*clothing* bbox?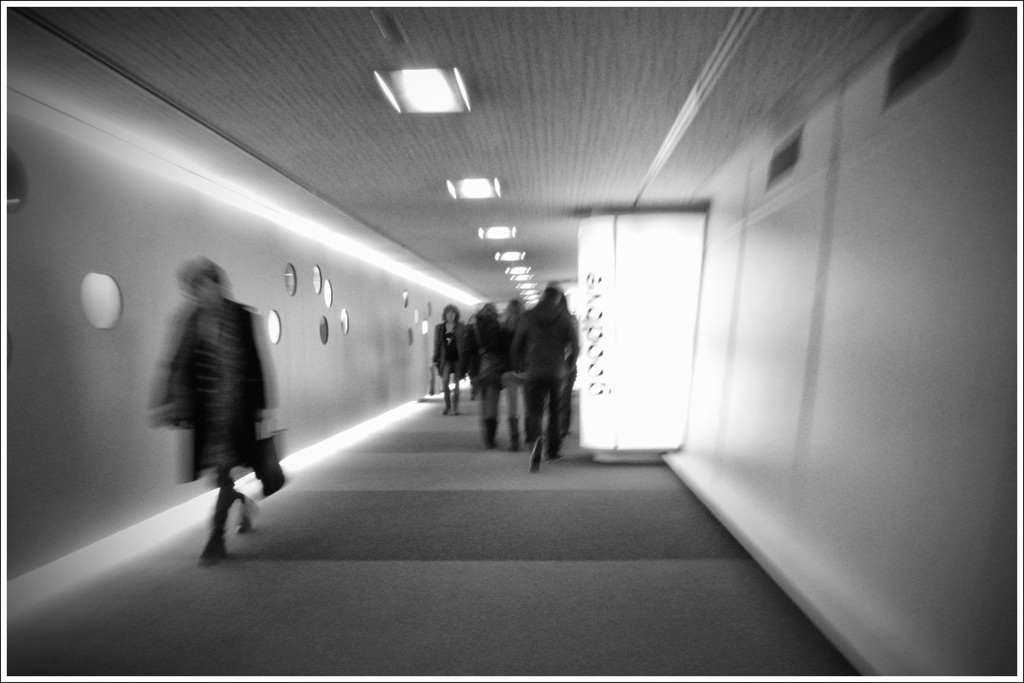
x1=460, y1=320, x2=504, y2=401
